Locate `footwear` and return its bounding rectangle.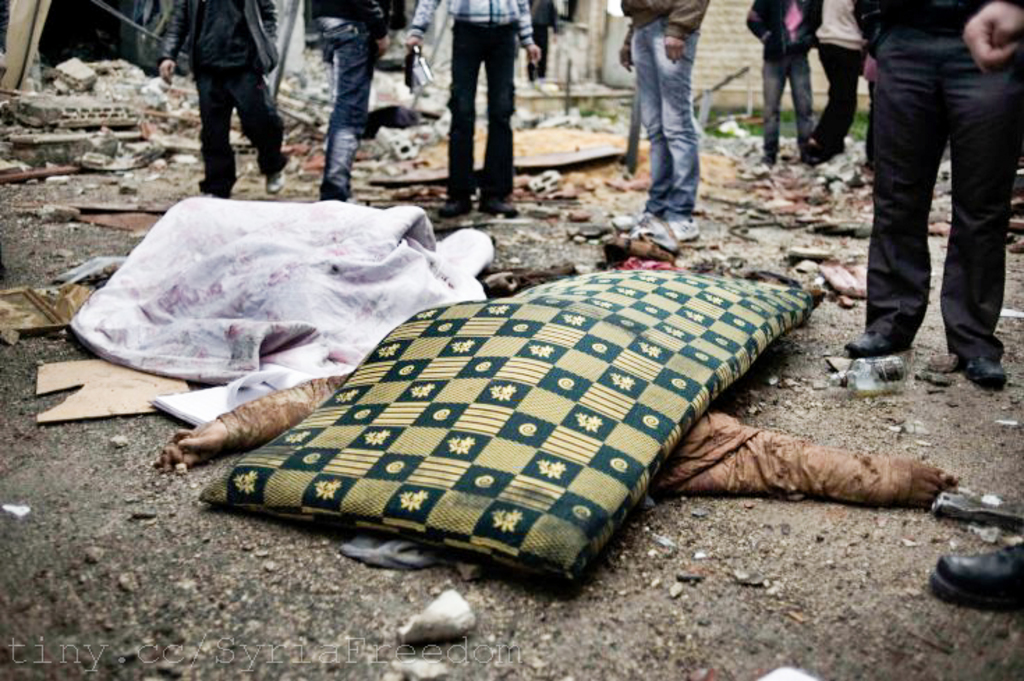
Rect(840, 329, 914, 359).
